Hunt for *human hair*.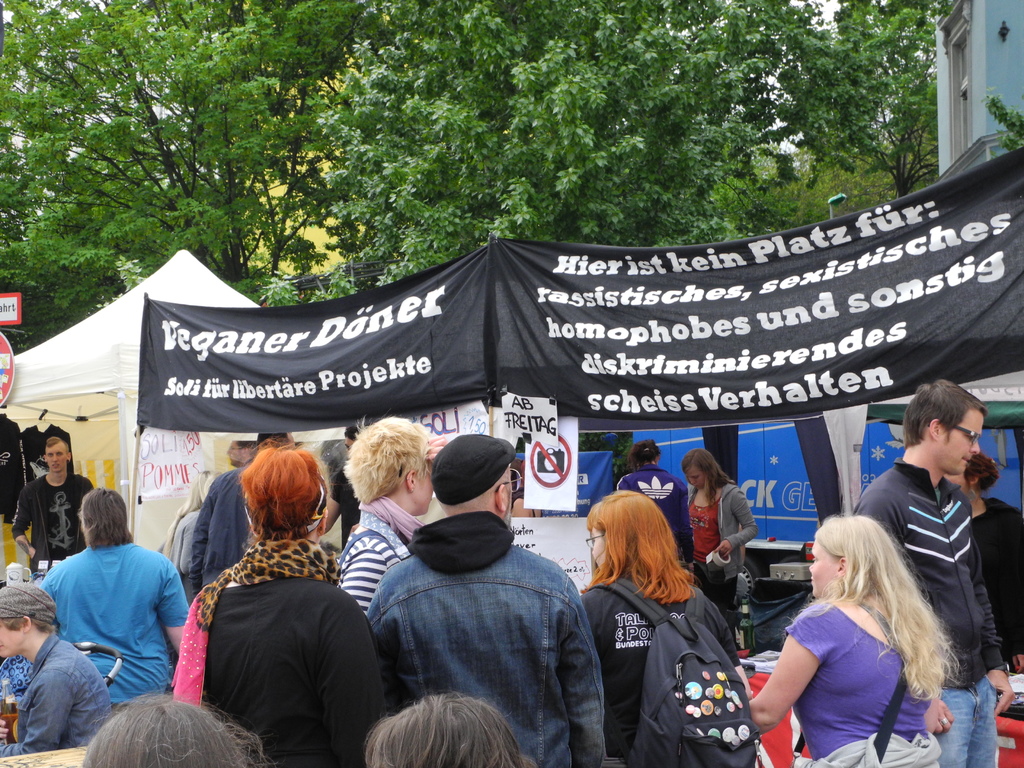
Hunted down at locate(44, 437, 61, 447).
